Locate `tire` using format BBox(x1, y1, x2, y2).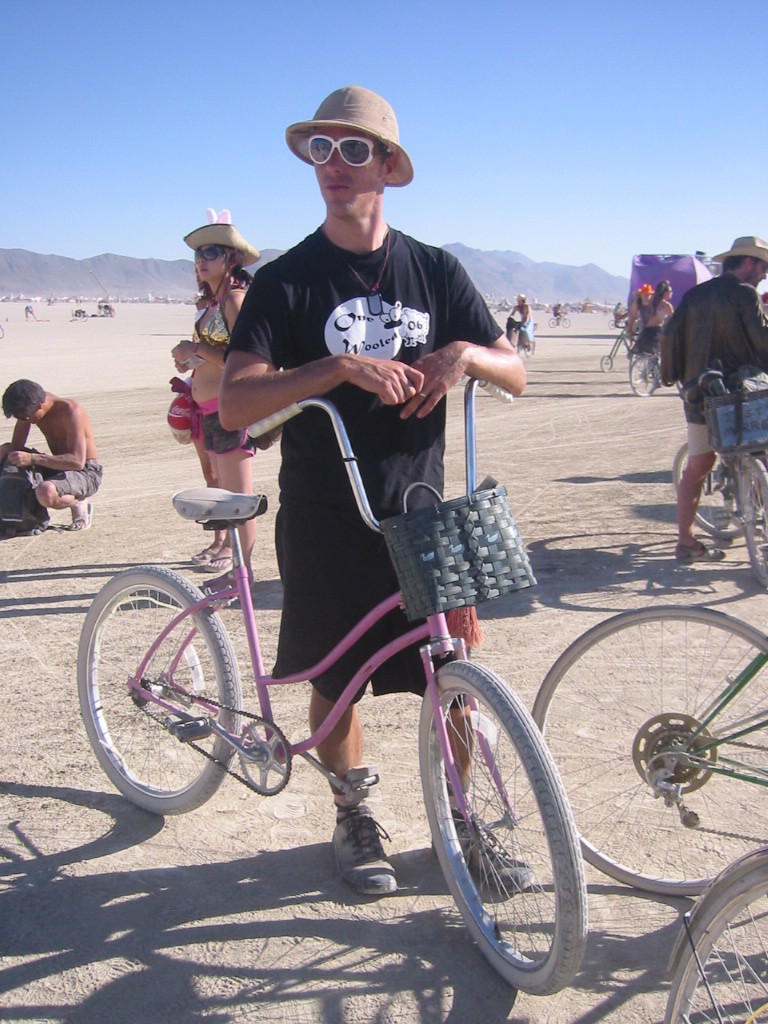
BBox(561, 317, 568, 331).
